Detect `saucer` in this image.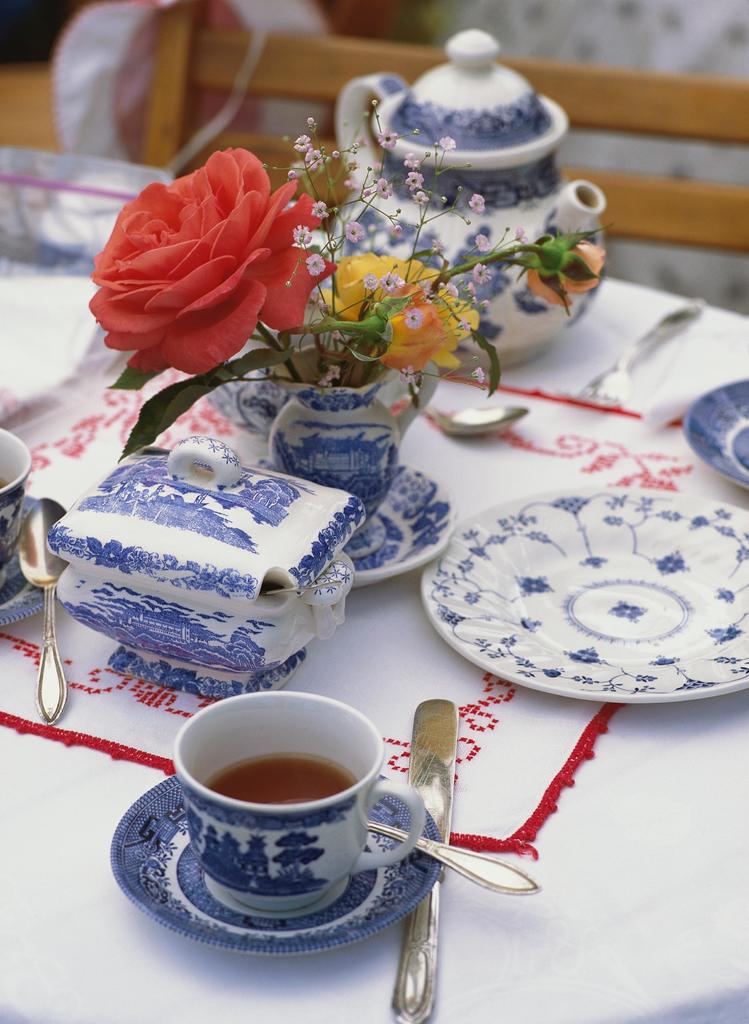
Detection: region(107, 772, 450, 956).
